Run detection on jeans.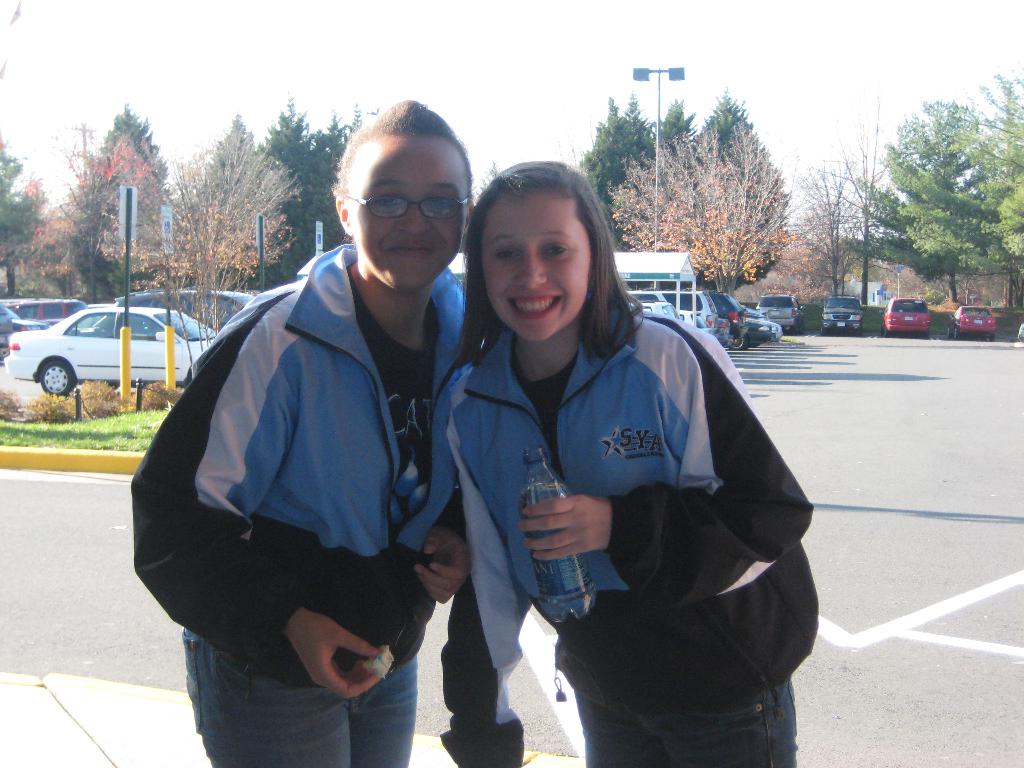
Result: rect(168, 630, 421, 767).
